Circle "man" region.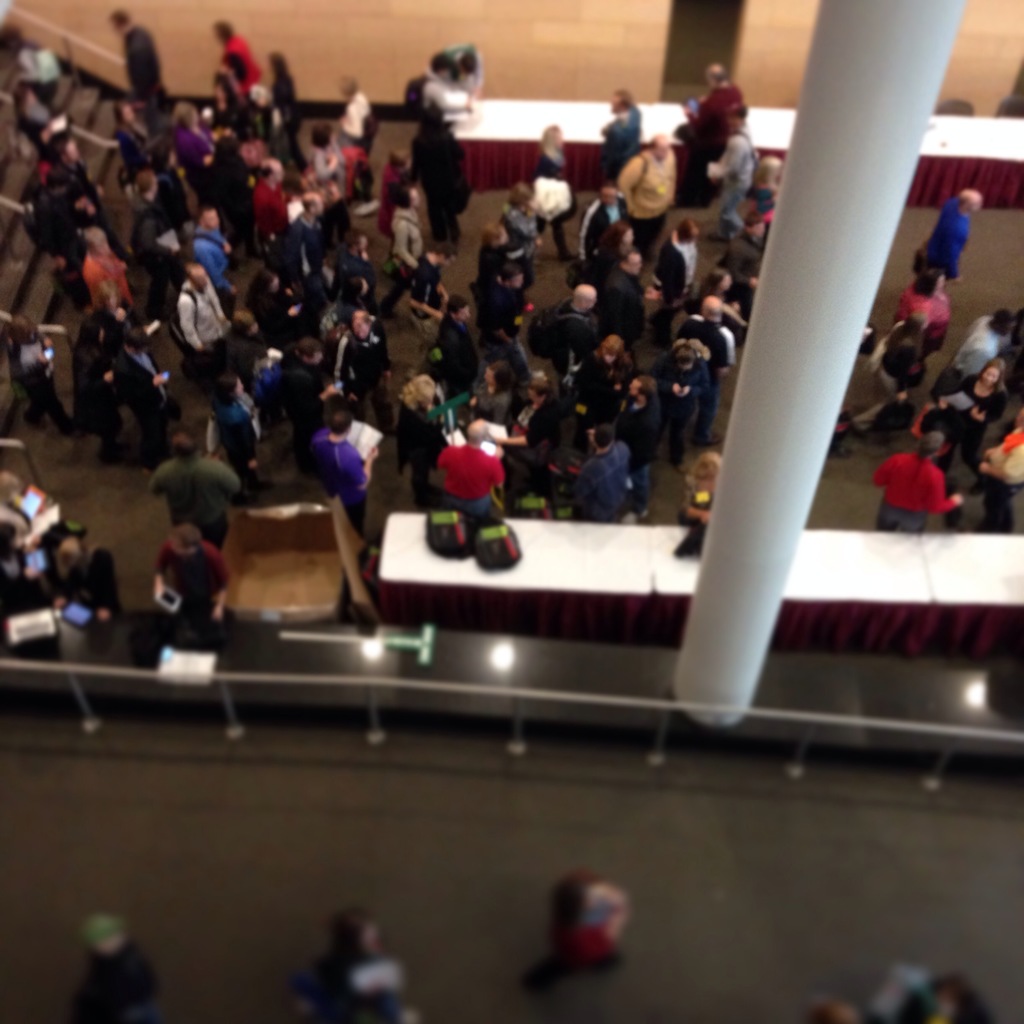
Region: [491, 366, 566, 504].
